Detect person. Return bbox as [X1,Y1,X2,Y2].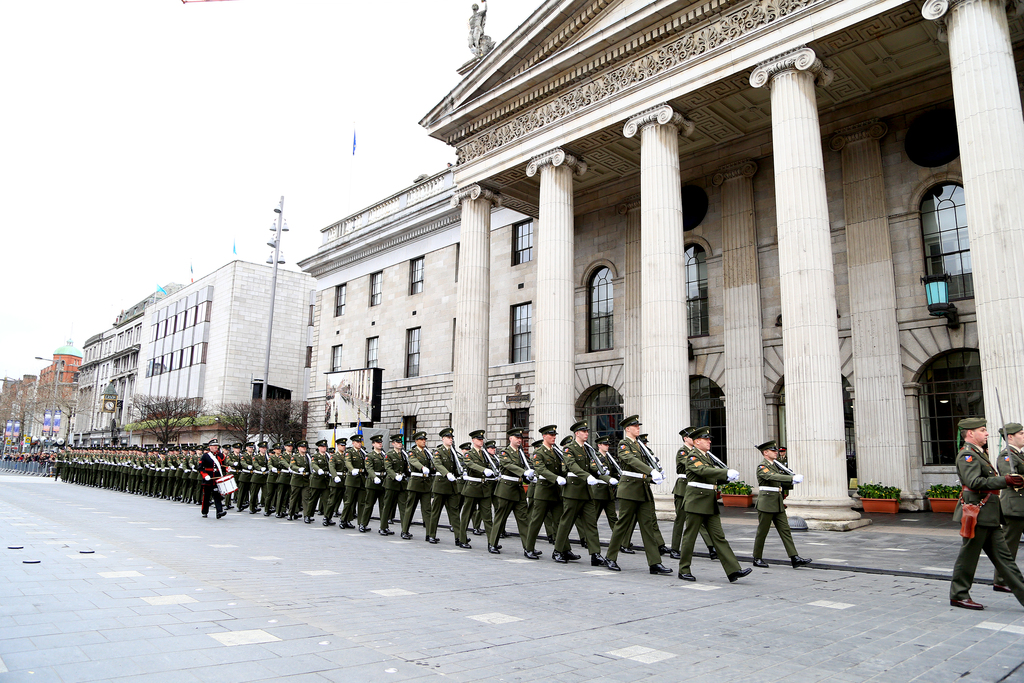
[605,411,673,569].
